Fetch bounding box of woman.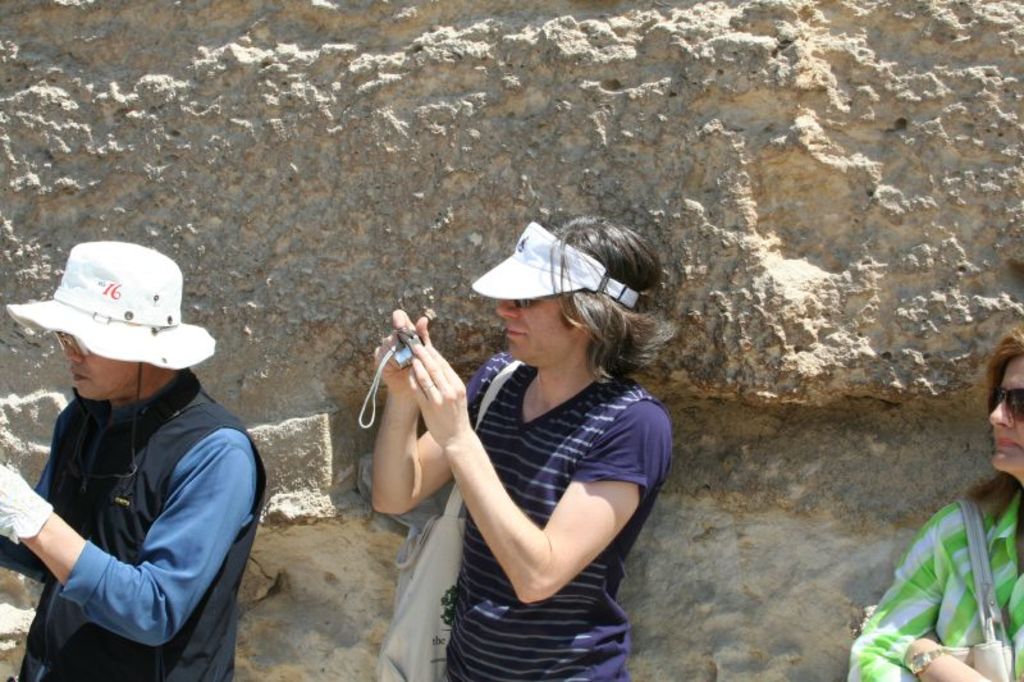
Bbox: 388 206 680 681.
